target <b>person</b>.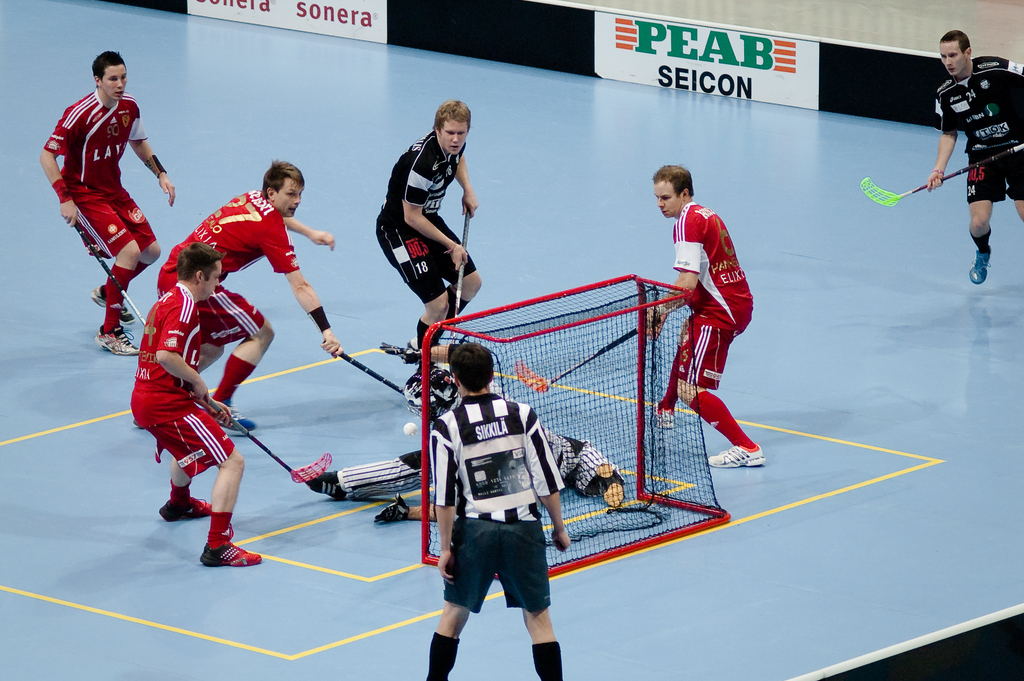
Target region: (left=927, top=26, right=1023, bottom=286).
